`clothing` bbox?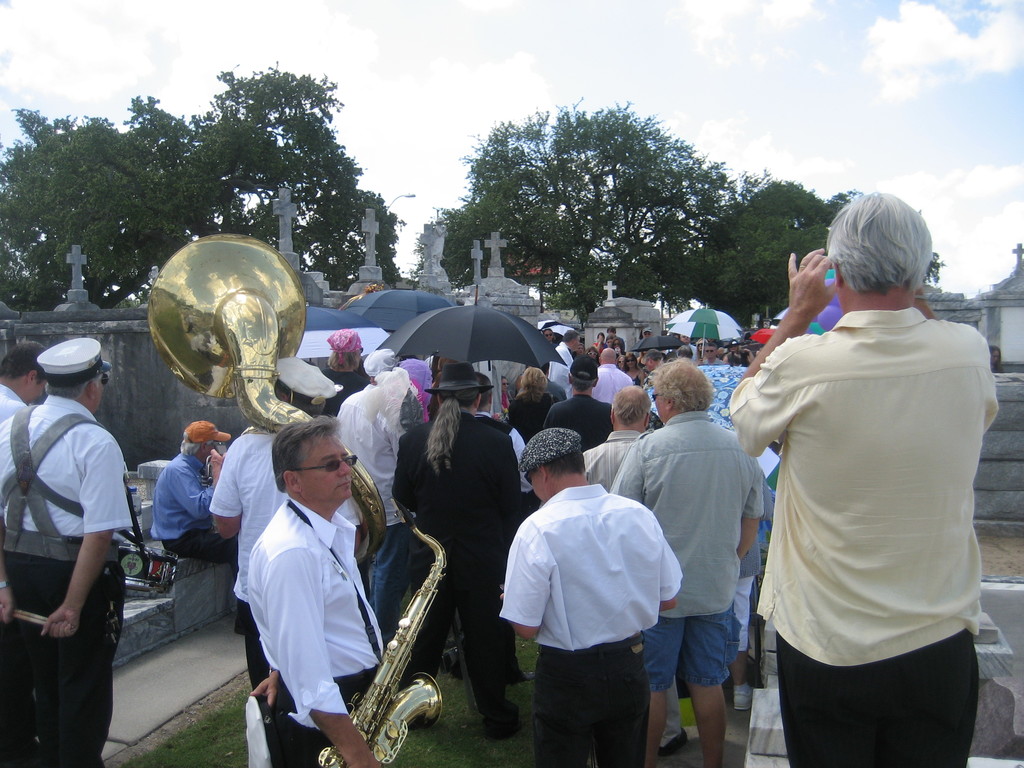
<bbox>725, 299, 997, 767</bbox>
